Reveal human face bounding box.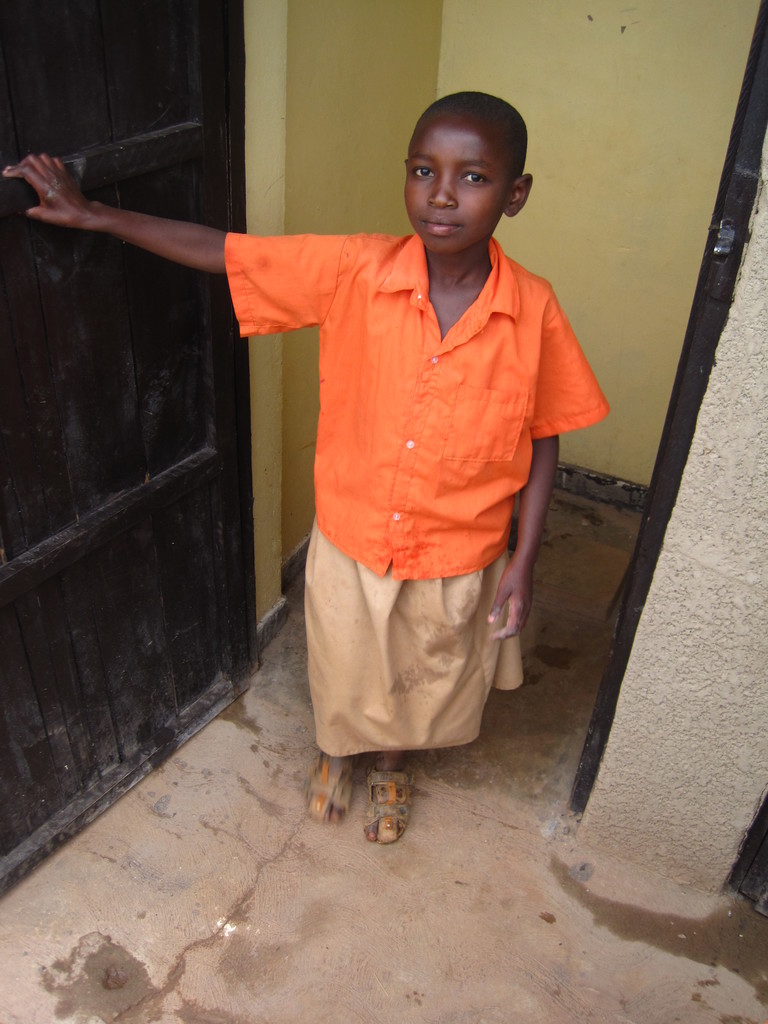
Revealed: [408, 118, 513, 257].
